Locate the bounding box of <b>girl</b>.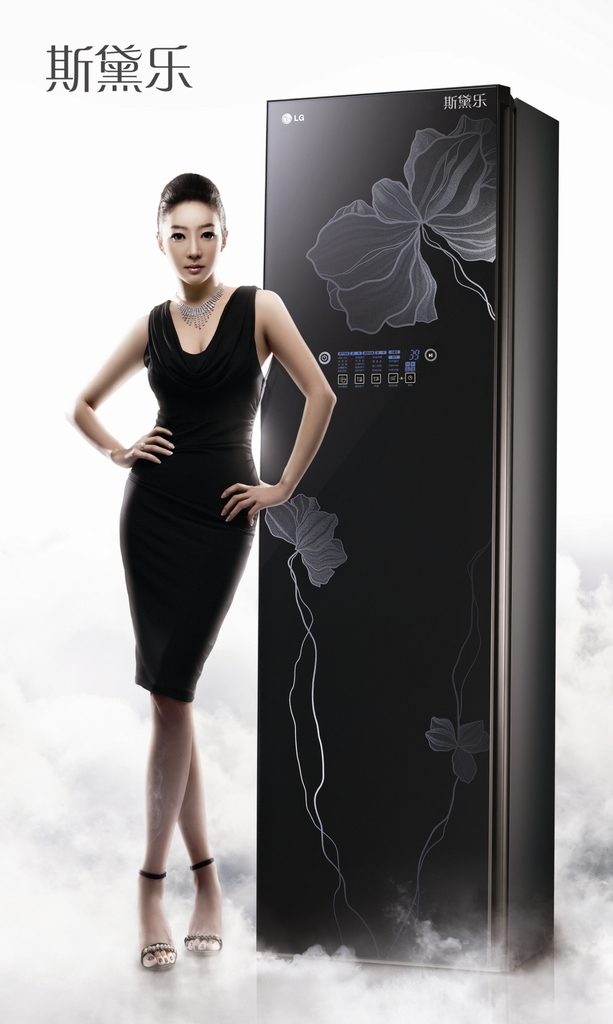
Bounding box: rect(71, 173, 338, 970).
